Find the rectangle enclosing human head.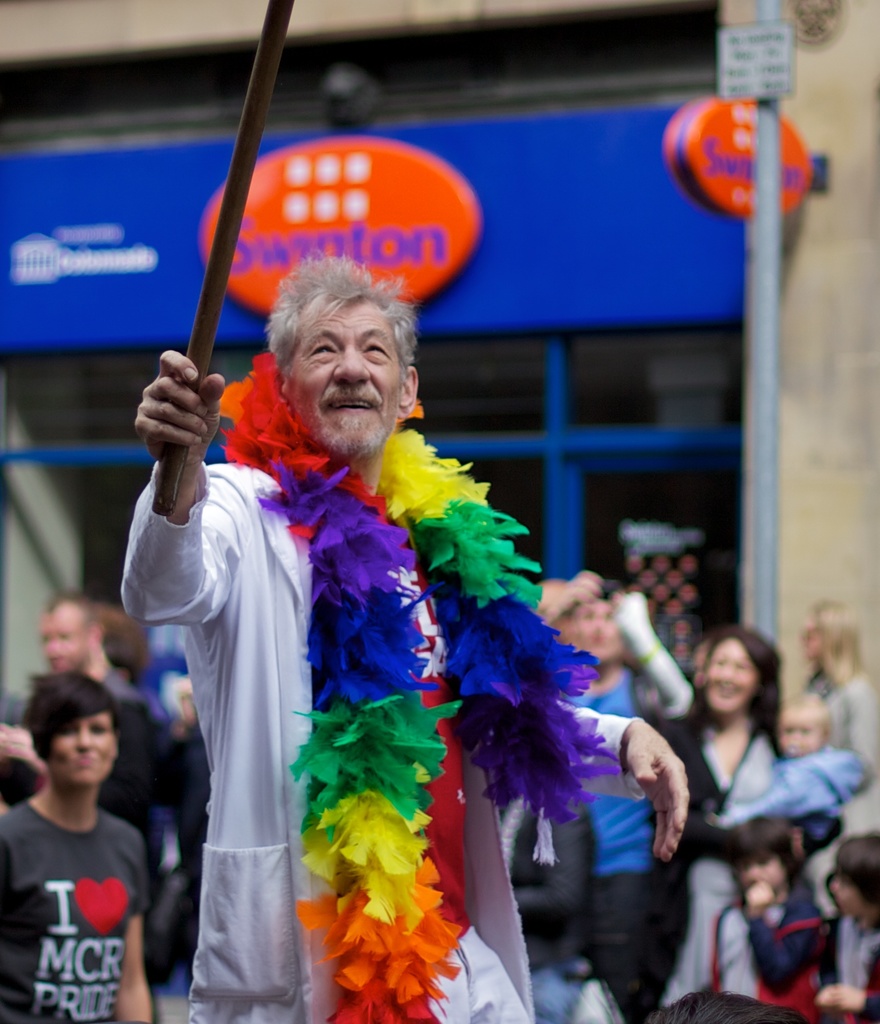
<box>563,585,620,667</box>.
